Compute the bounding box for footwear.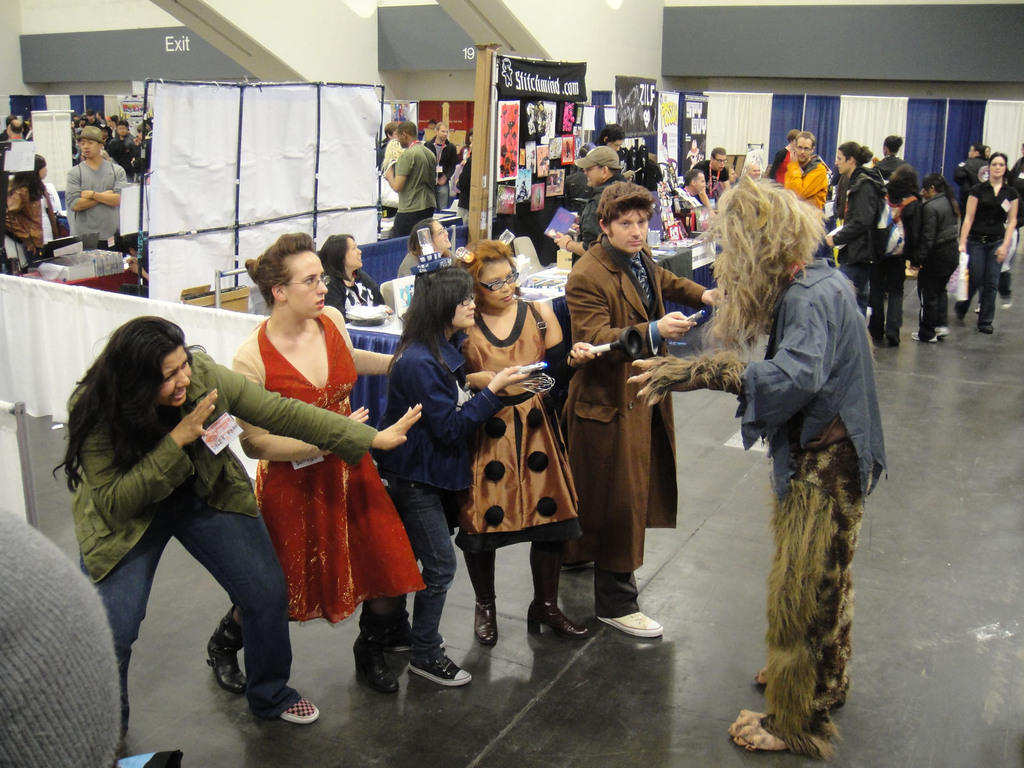
{"left": 410, "top": 639, "right": 474, "bottom": 684}.
